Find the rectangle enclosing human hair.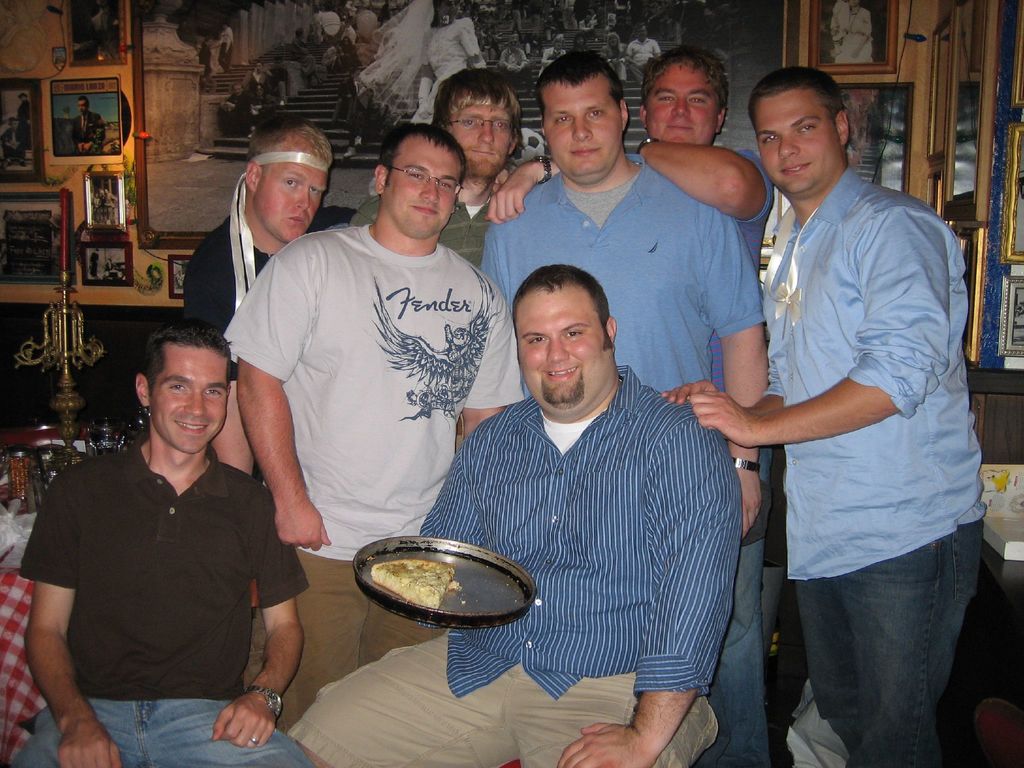
Rect(246, 117, 332, 175).
